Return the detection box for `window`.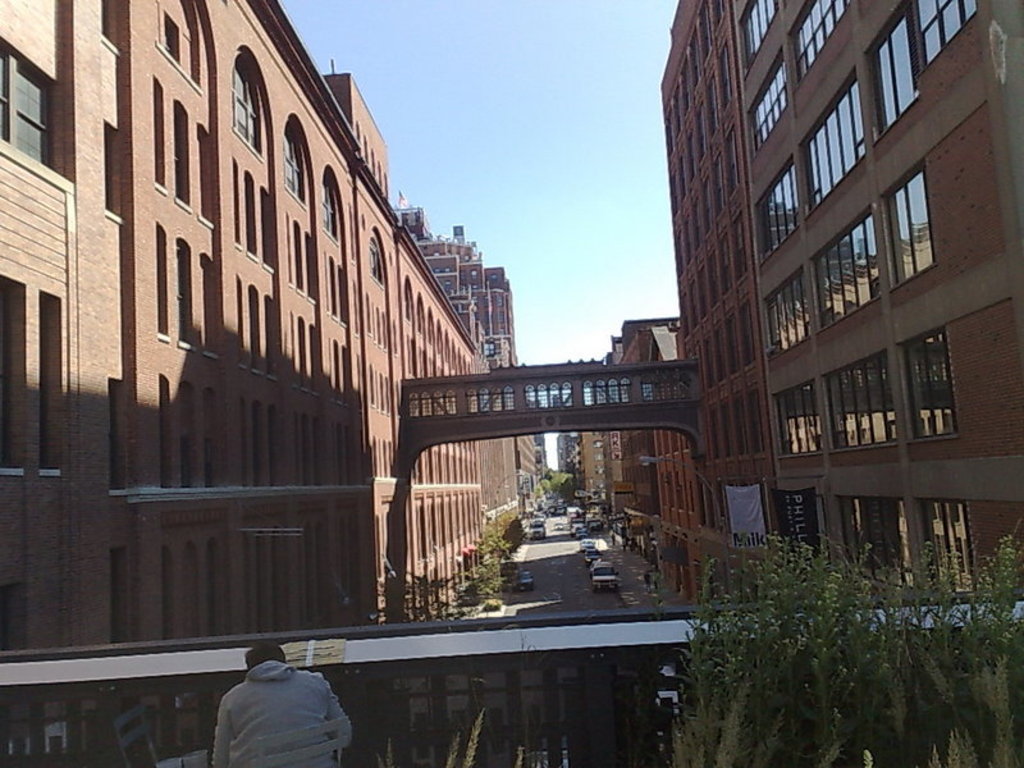
rect(838, 500, 908, 585).
